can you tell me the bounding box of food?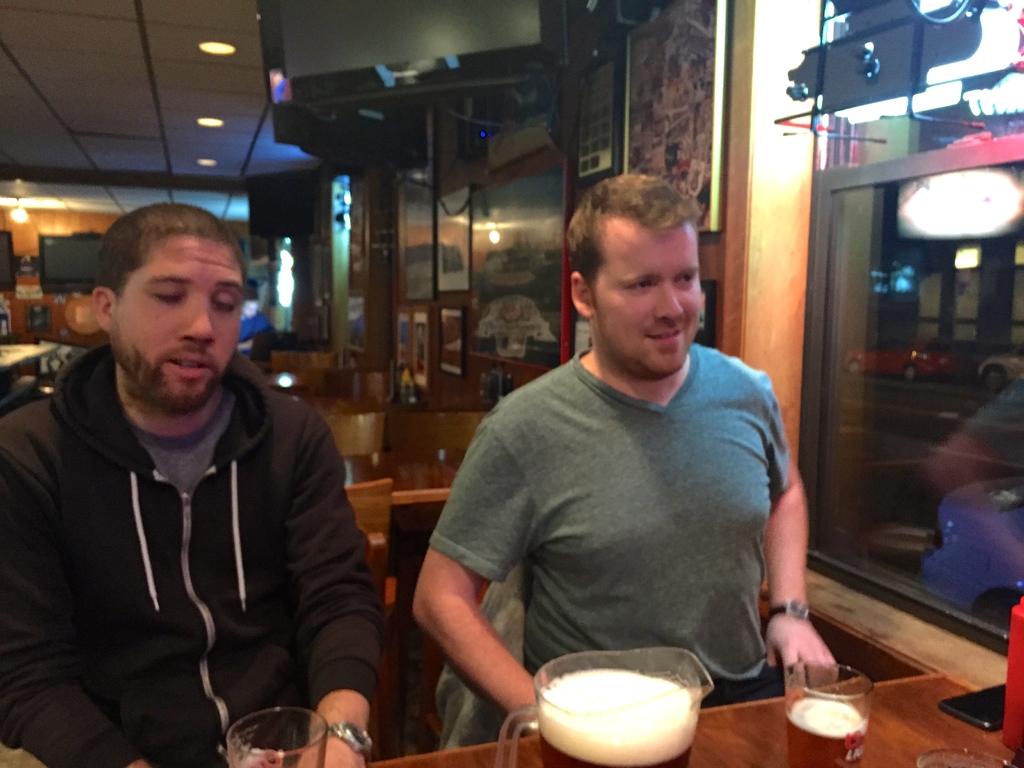
bbox=[529, 668, 707, 745].
